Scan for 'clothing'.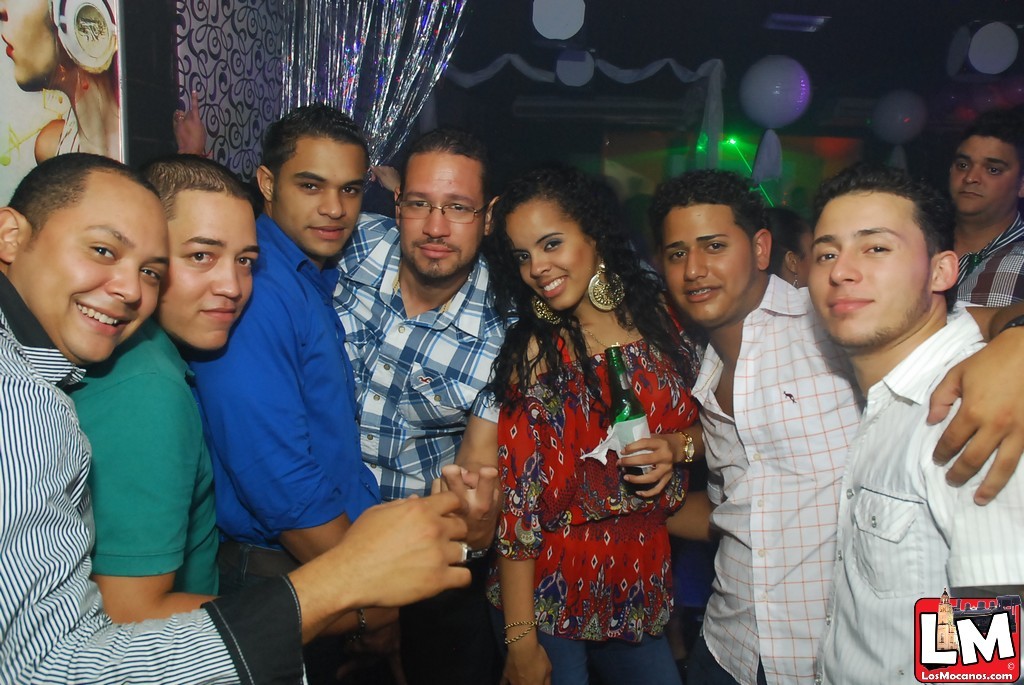
Scan result: <region>491, 309, 705, 684</region>.
